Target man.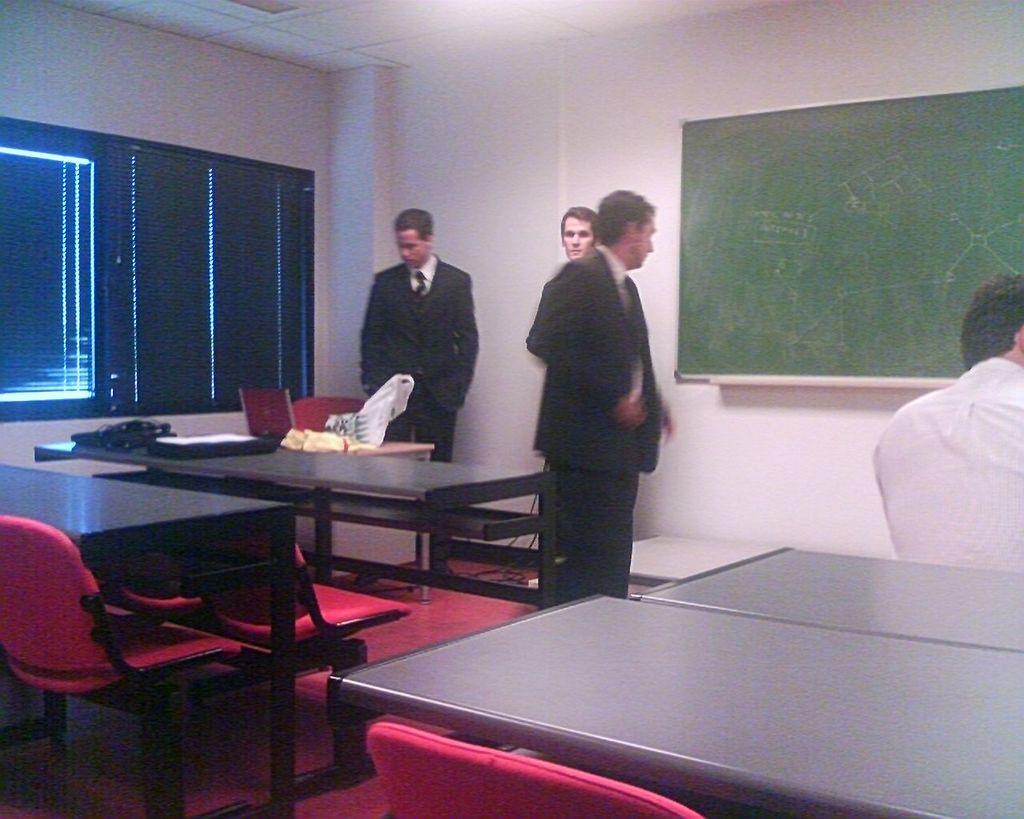
Target region: x1=361 y1=202 x2=478 y2=579.
